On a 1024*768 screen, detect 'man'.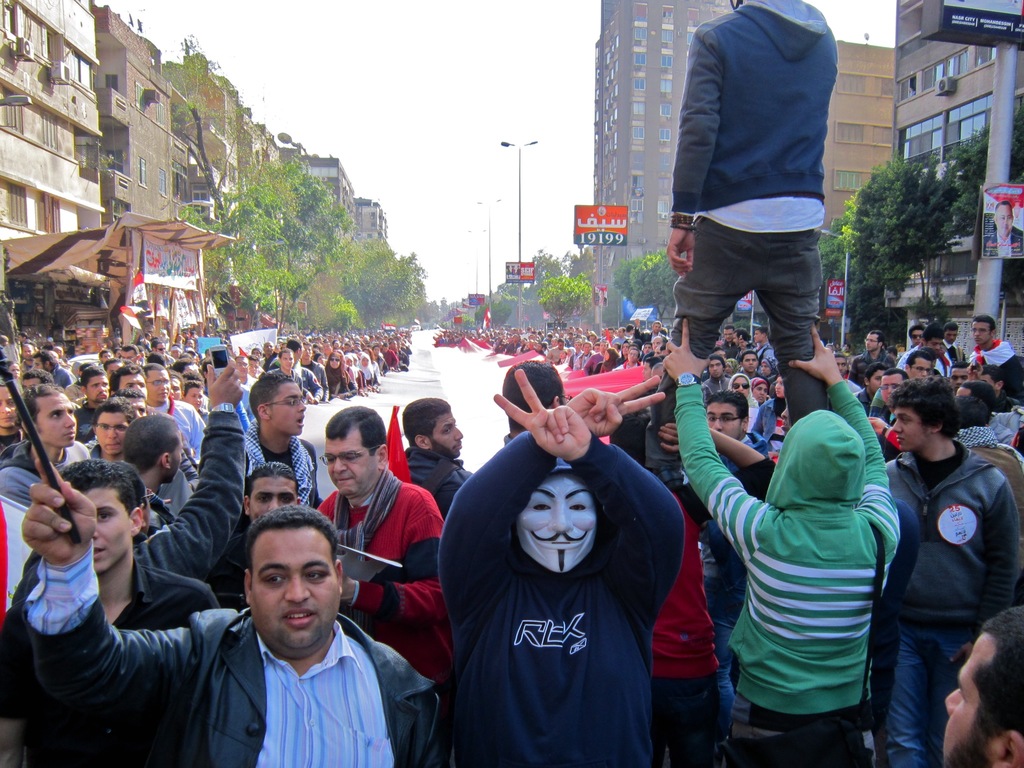
bbox(698, 353, 730, 396).
